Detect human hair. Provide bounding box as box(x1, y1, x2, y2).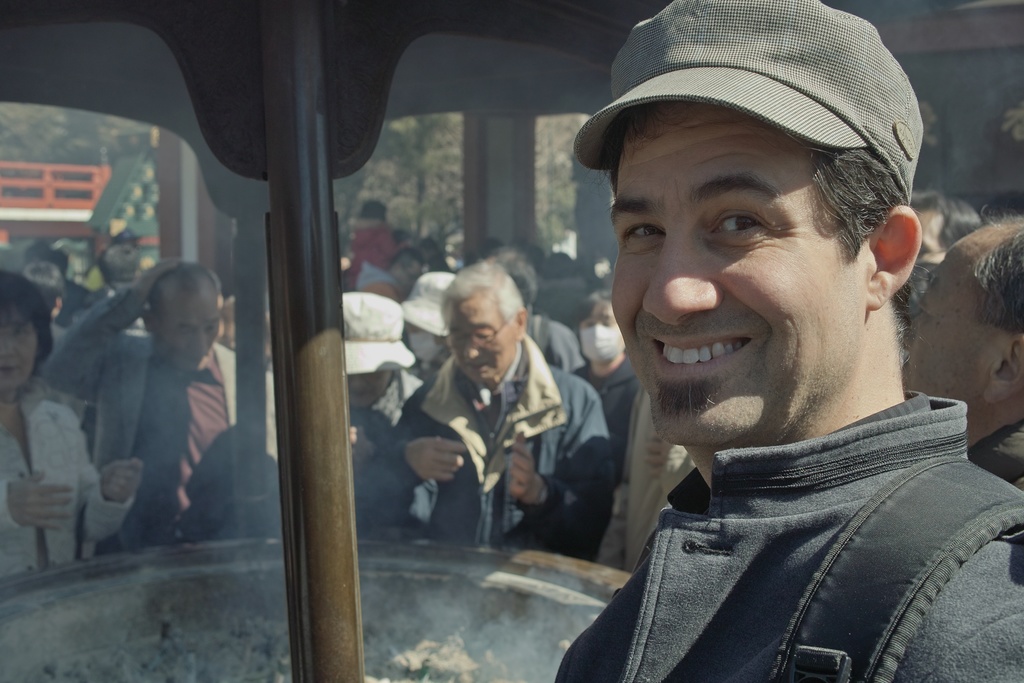
box(590, 110, 916, 372).
